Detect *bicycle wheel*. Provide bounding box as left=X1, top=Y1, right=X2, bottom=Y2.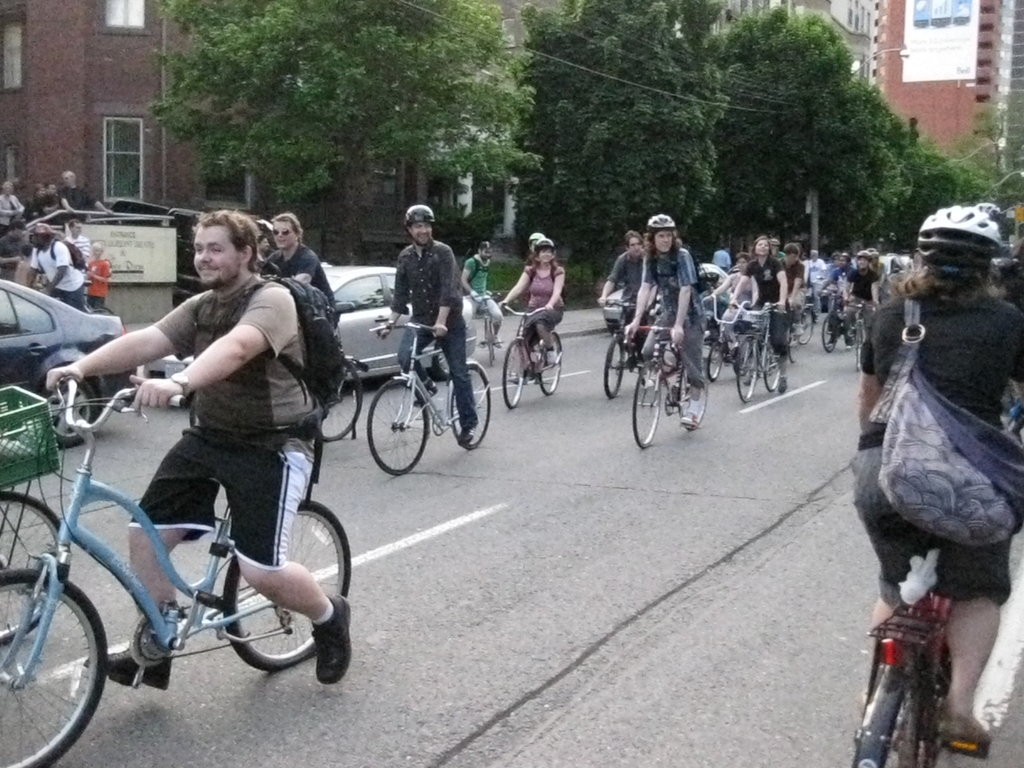
left=703, top=337, right=733, bottom=389.
